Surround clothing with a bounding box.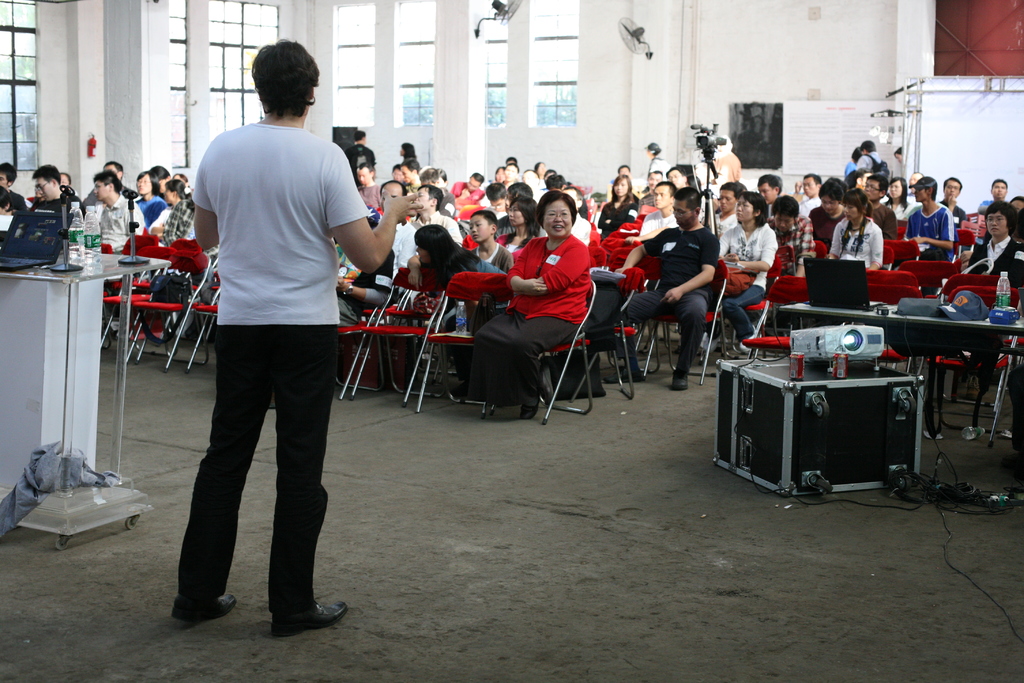
detection(616, 224, 719, 366).
